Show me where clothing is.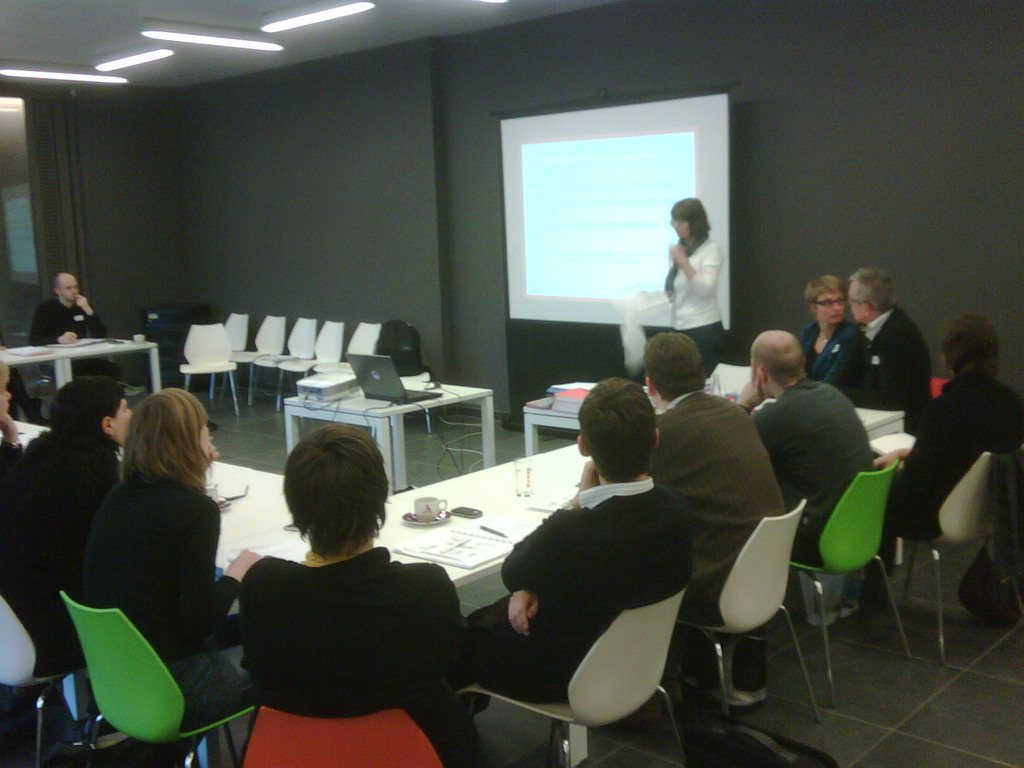
clothing is at <box>25,297,120,383</box>.
